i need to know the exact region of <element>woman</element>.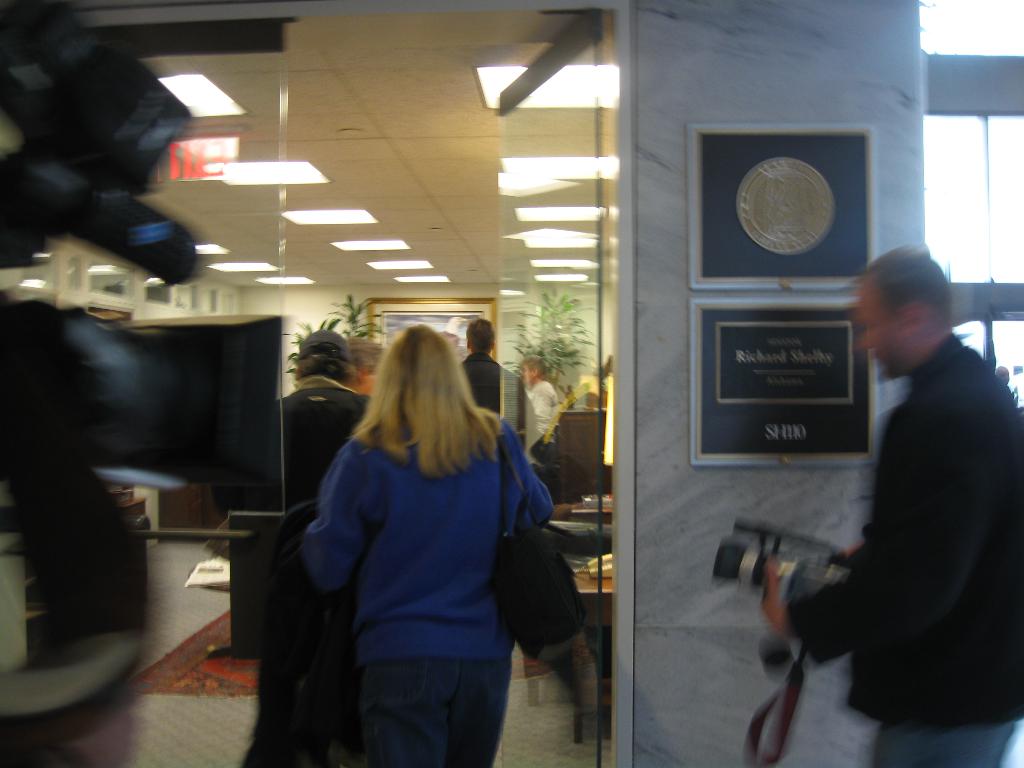
Region: x1=269 y1=314 x2=561 y2=767.
